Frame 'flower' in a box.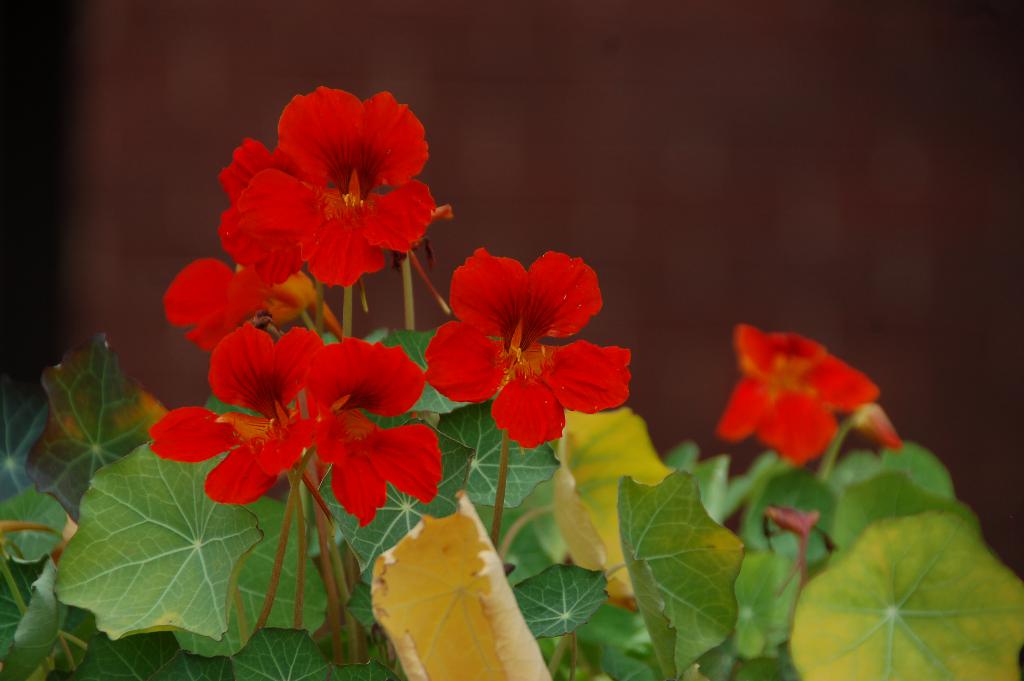
rect(271, 338, 454, 524).
